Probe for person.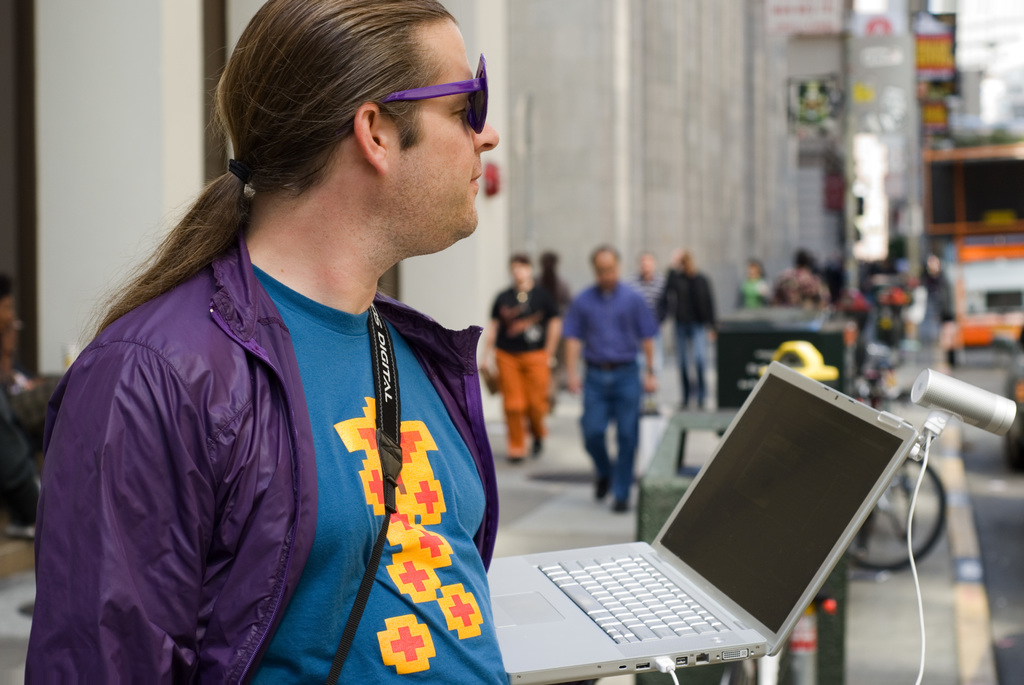
Probe result: [left=483, top=255, right=565, bottom=464].
